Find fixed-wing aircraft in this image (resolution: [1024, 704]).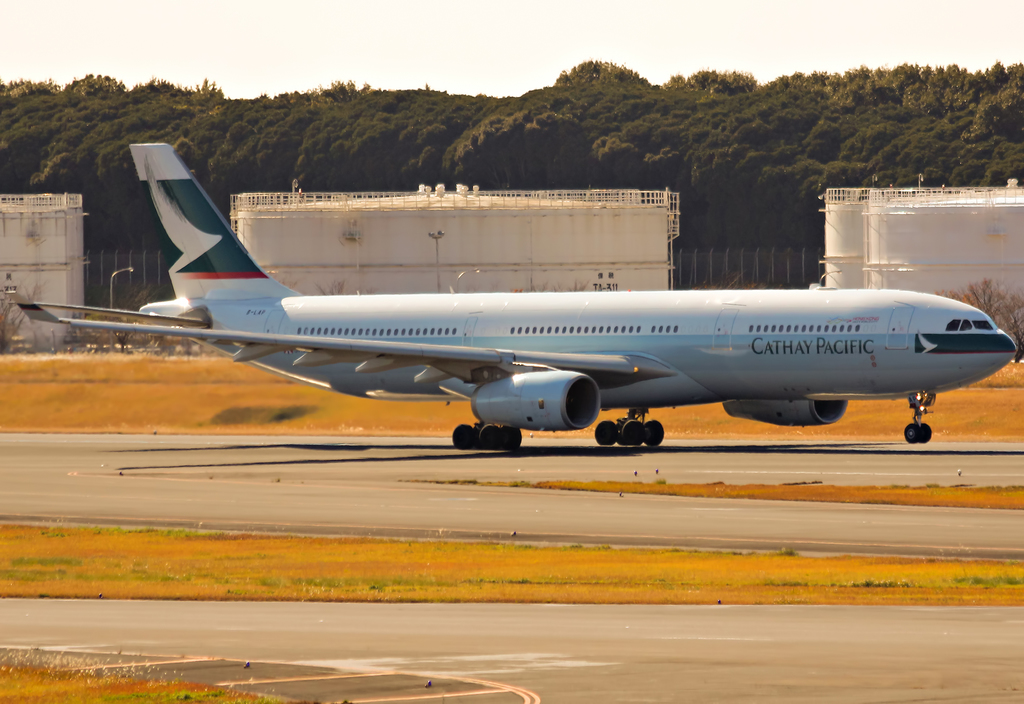
x1=6 y1=135 x2=1016 y2=448.
